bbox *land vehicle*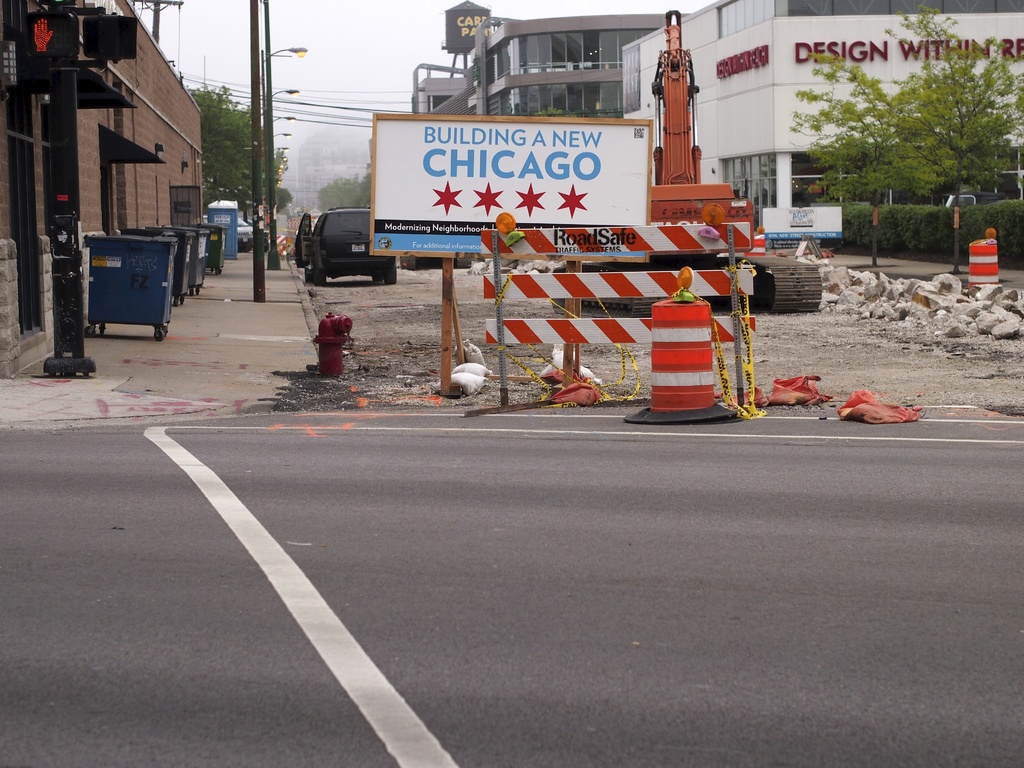
{"x1": 648, "y1": 5, "x2": 826, "y2": 315}
